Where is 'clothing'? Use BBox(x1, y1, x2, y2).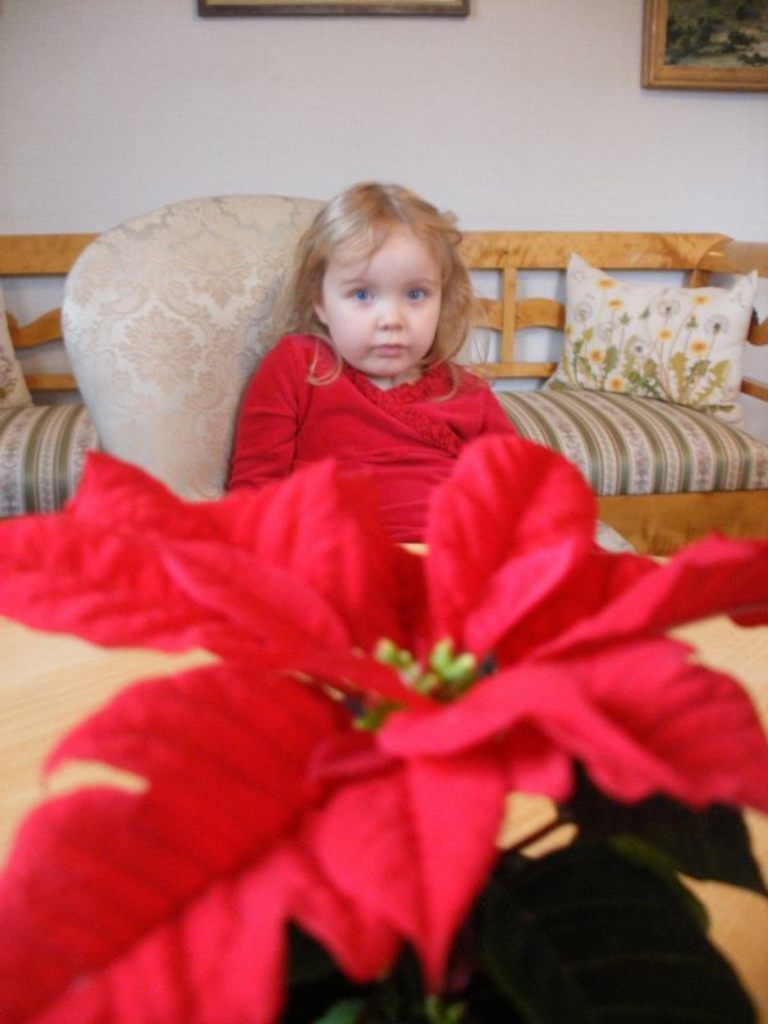
BBox(227, 334, 520, 540).
